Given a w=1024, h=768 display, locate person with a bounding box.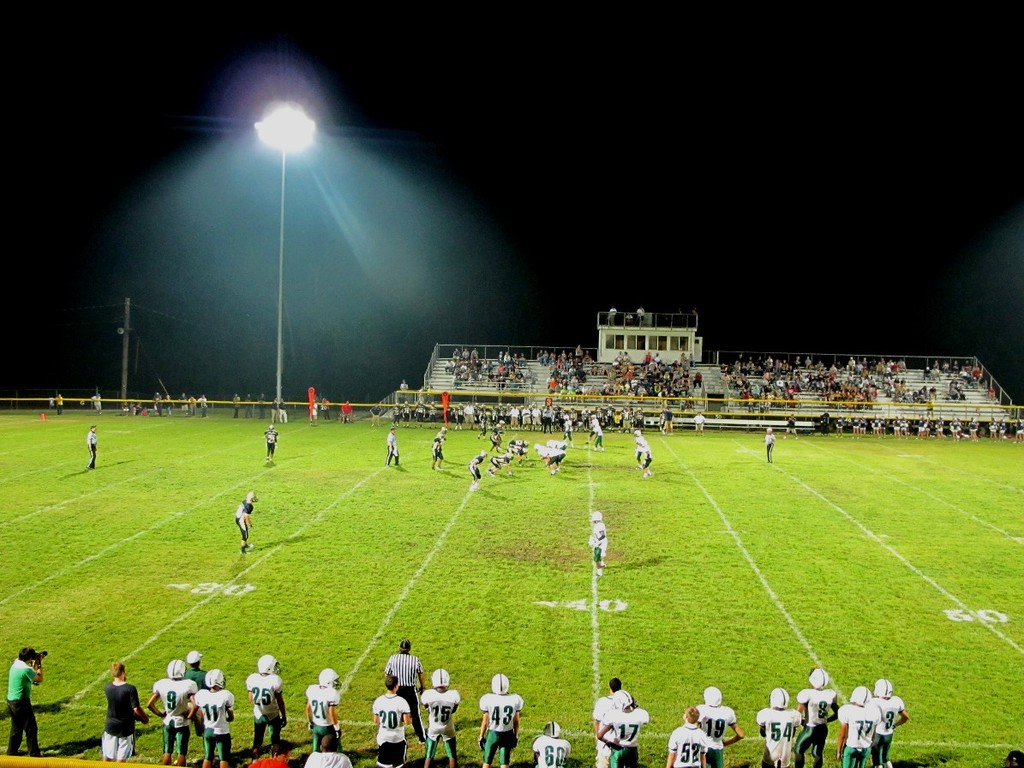
Located: 177/392/187/415.
